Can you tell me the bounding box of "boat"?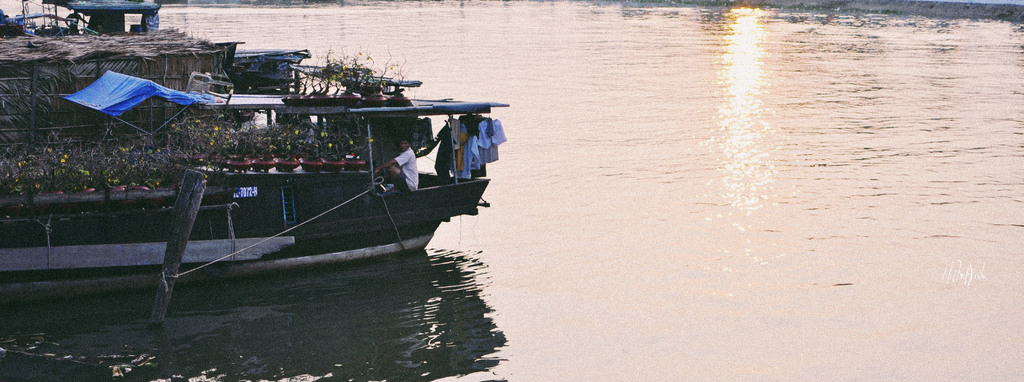
0, 65, 511, 299.
